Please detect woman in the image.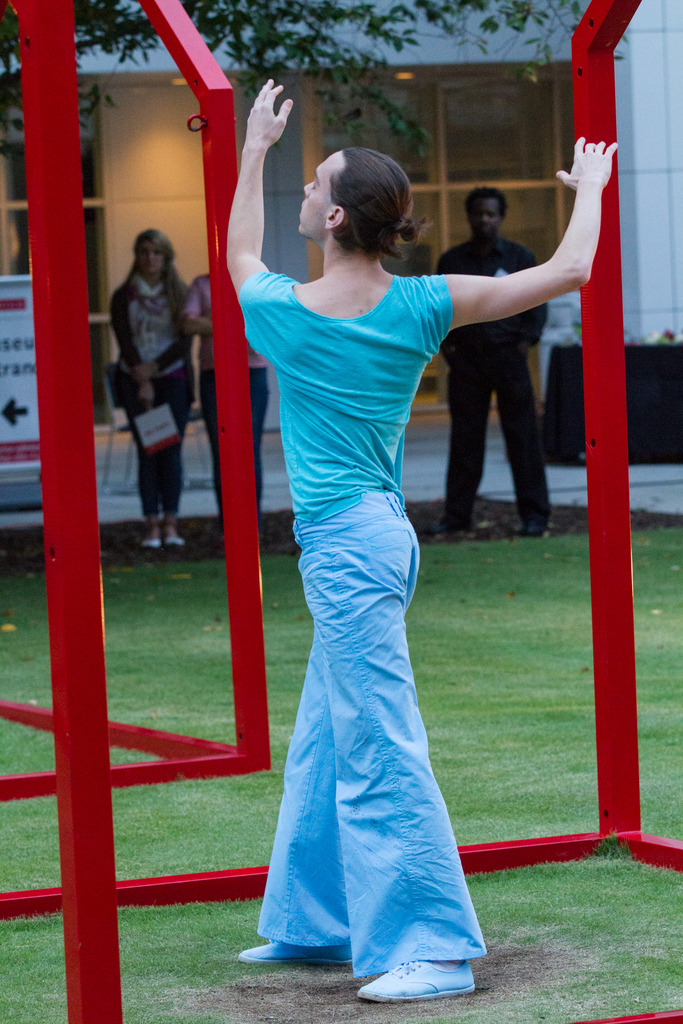
[100, 190, 199, 550].
